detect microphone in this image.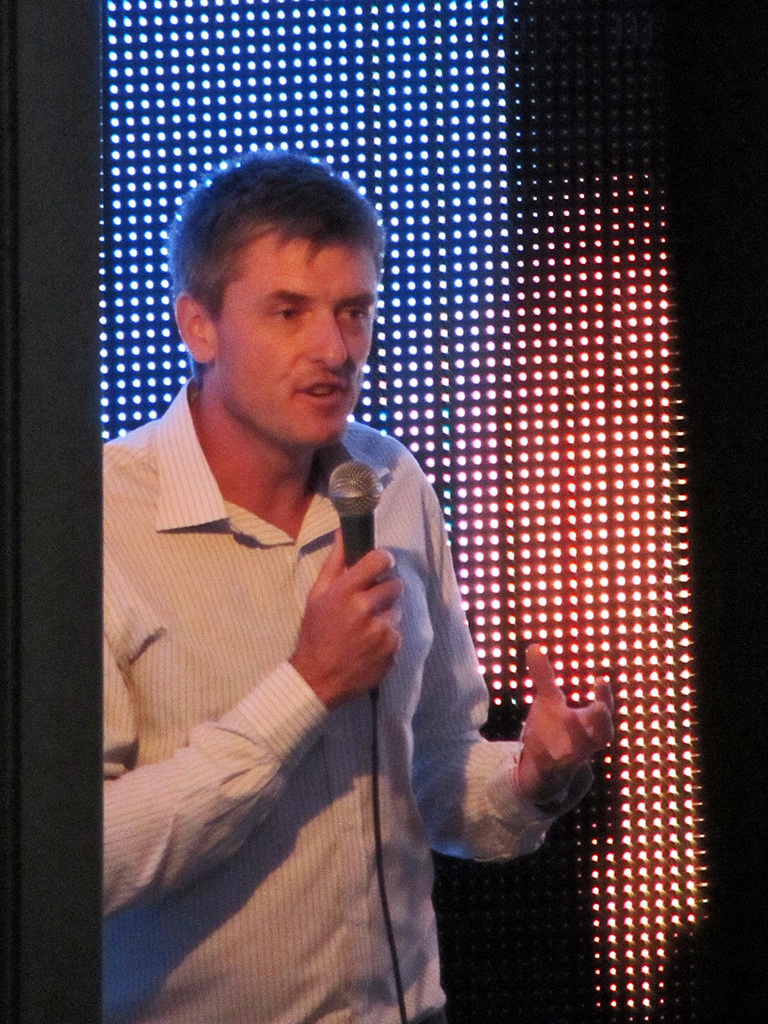
Detection: l=322, t=460, r=387, b=701.
